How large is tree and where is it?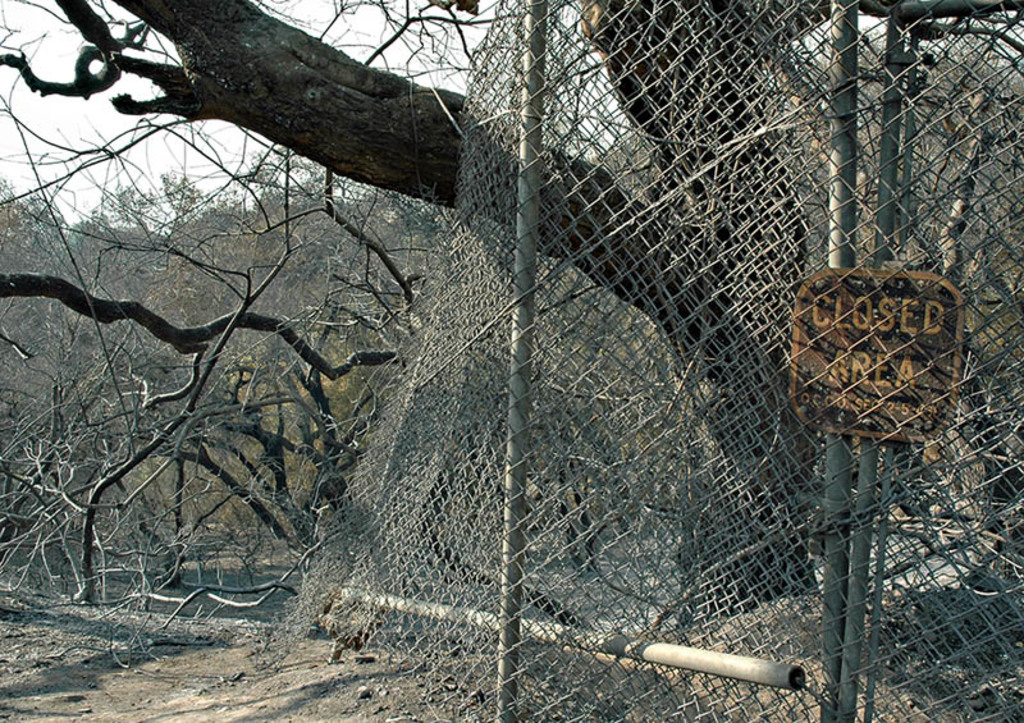
Bounding box: box=[0, 0, 820, 632].
